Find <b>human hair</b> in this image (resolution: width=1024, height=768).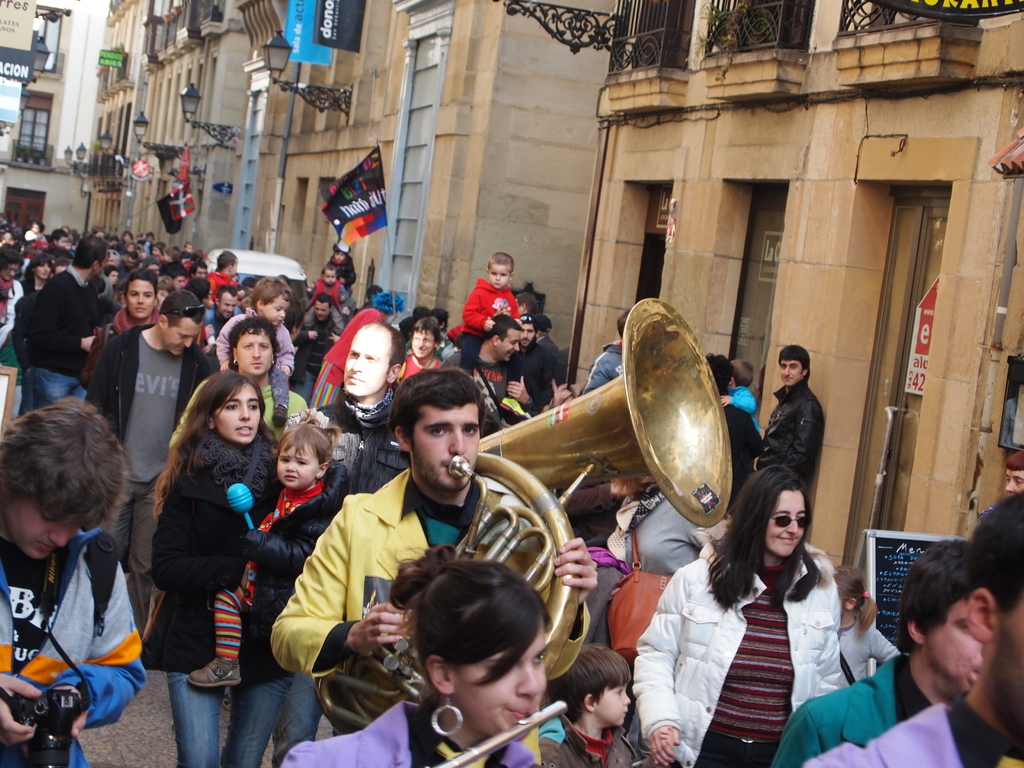
[218,257,236,269].
